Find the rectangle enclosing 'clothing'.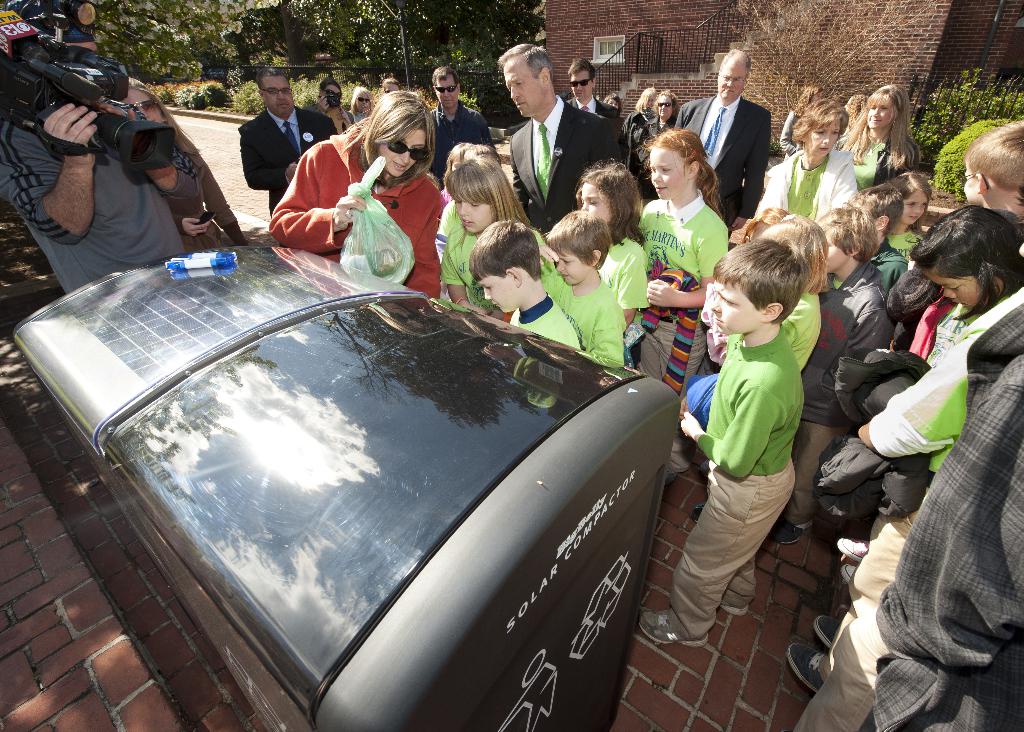
<box>236,103,335,213</box>.
